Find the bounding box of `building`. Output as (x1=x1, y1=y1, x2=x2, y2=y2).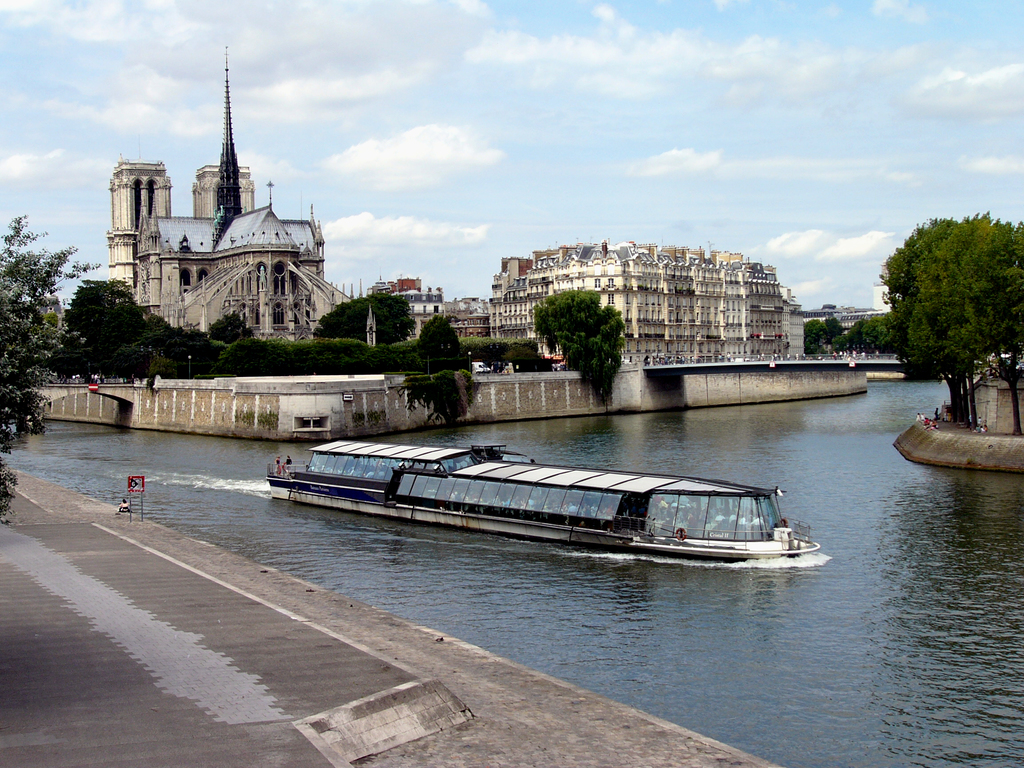
(x1=874, y1=281, x2=893, y2=314).
